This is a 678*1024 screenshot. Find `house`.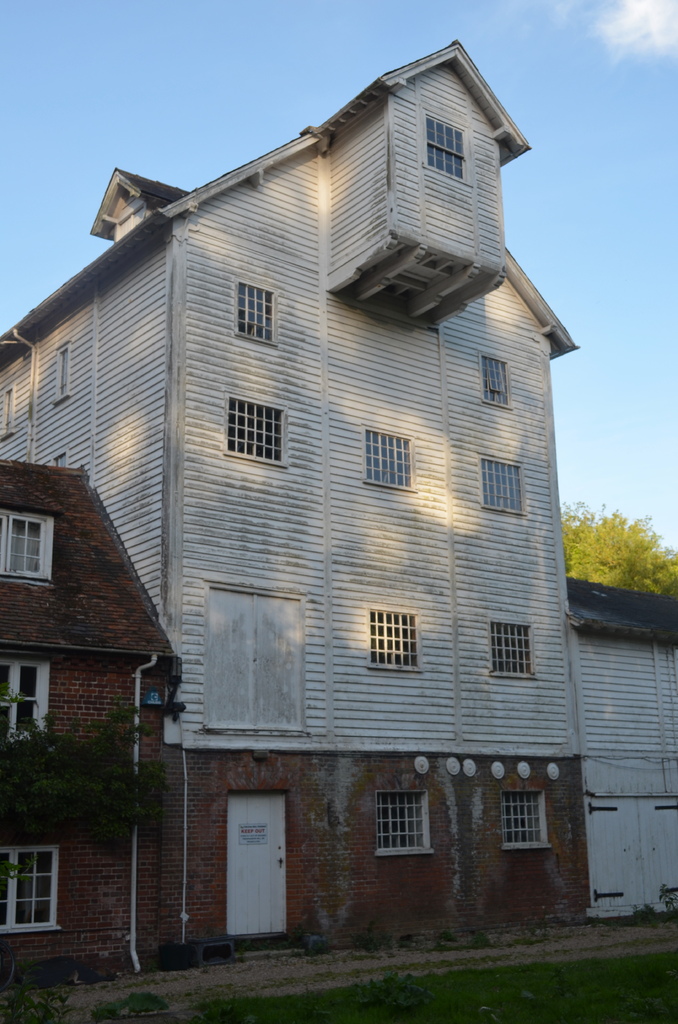
Bounding box: locate(0, 452, 195, 982).
